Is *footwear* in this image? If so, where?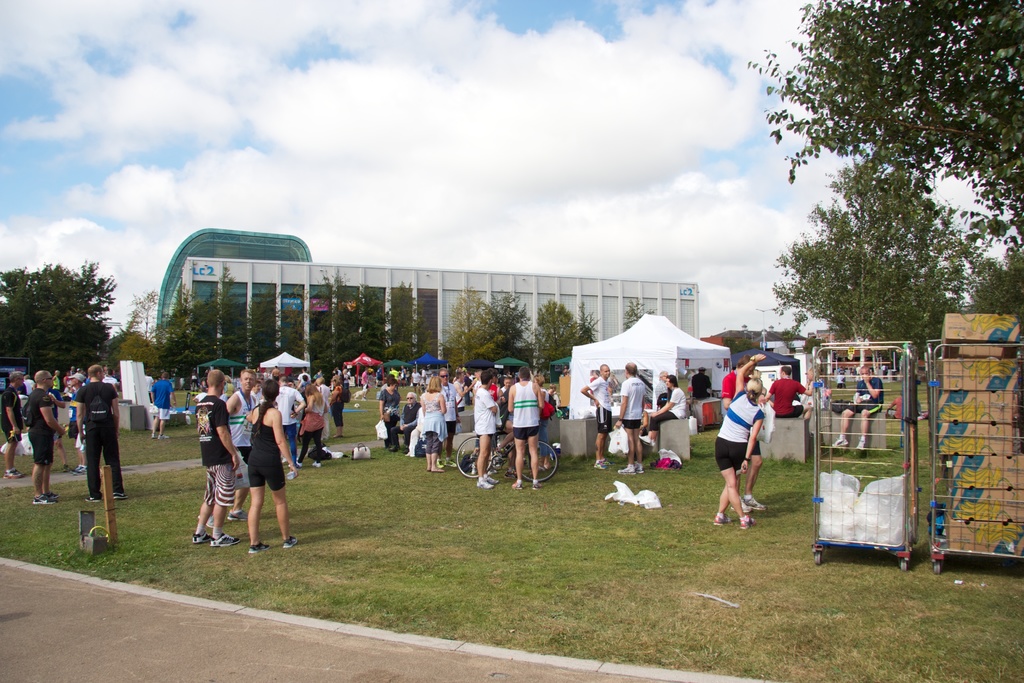
Yes, at [left=445, top=457, right=458, bottom=466].
